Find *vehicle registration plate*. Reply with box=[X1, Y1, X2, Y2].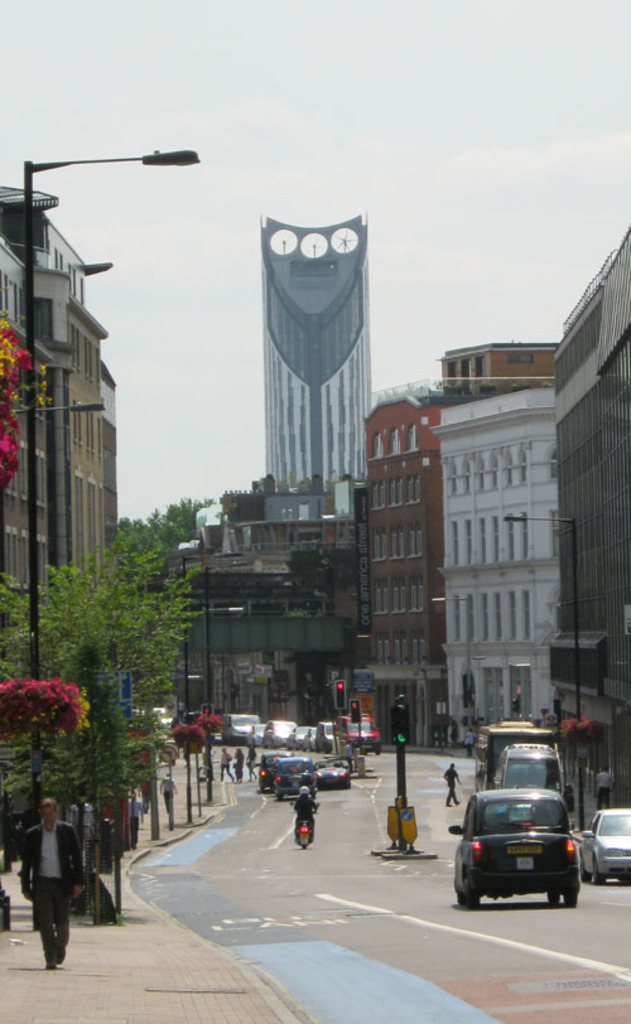
box=[509, 844, 541, 860].
